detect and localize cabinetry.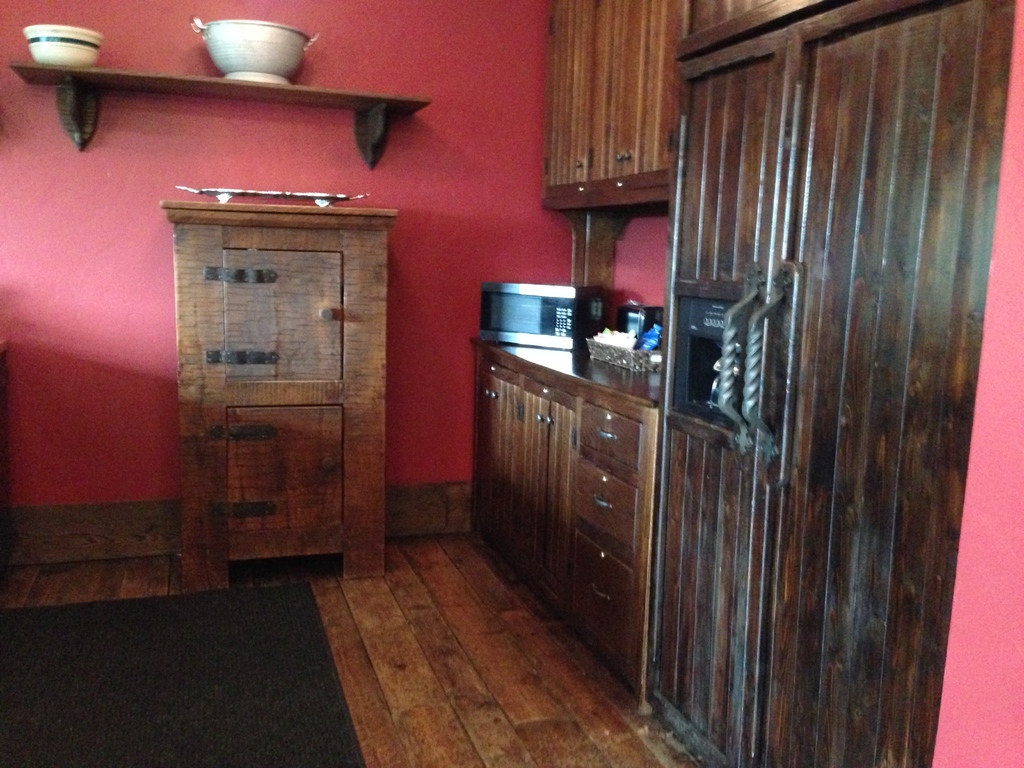
Localized at [x1=484, y1=365, x2=557, y2=582].
